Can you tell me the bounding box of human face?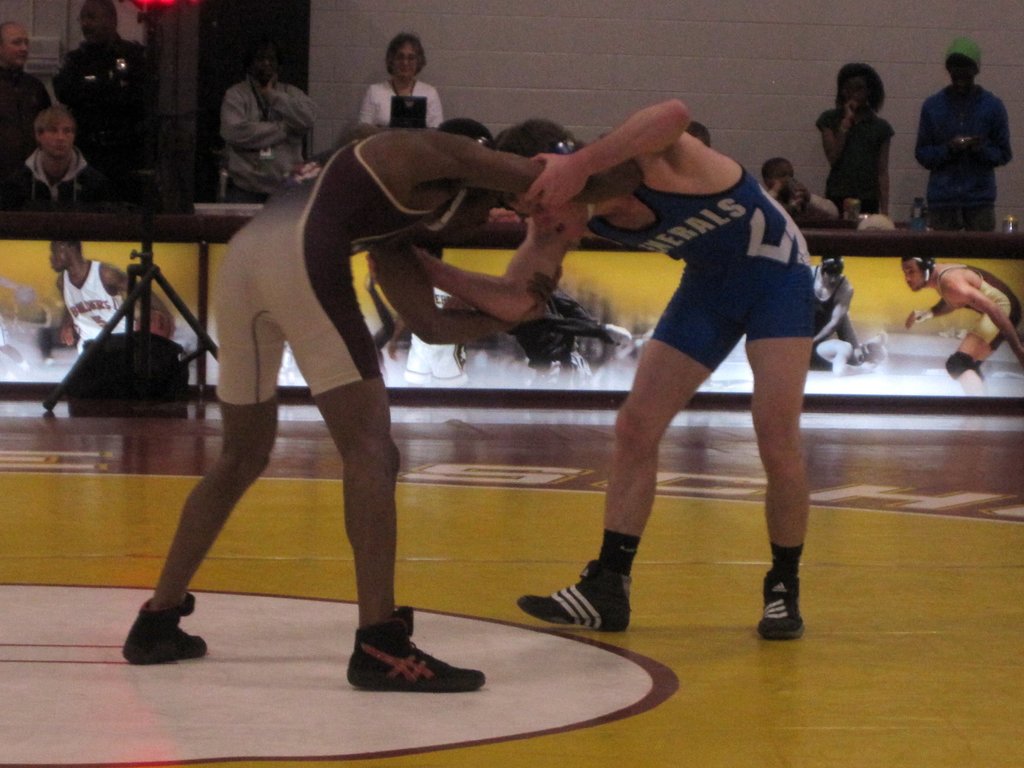
[507,202,582,241].
